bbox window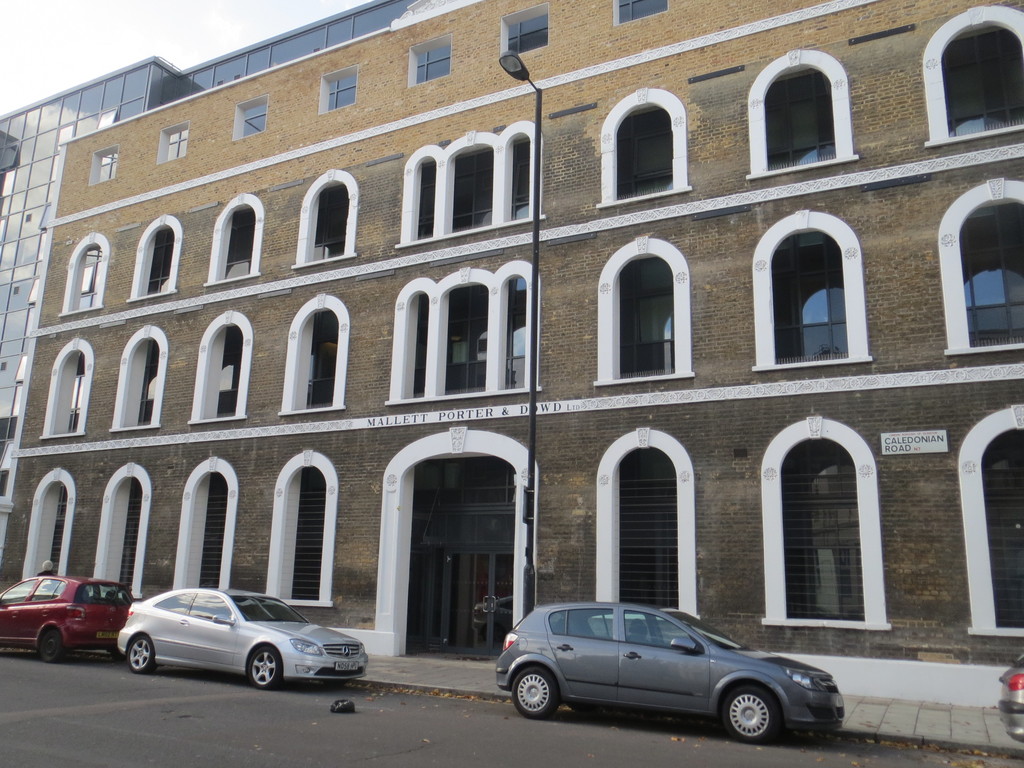
291, 466, 324, 598
